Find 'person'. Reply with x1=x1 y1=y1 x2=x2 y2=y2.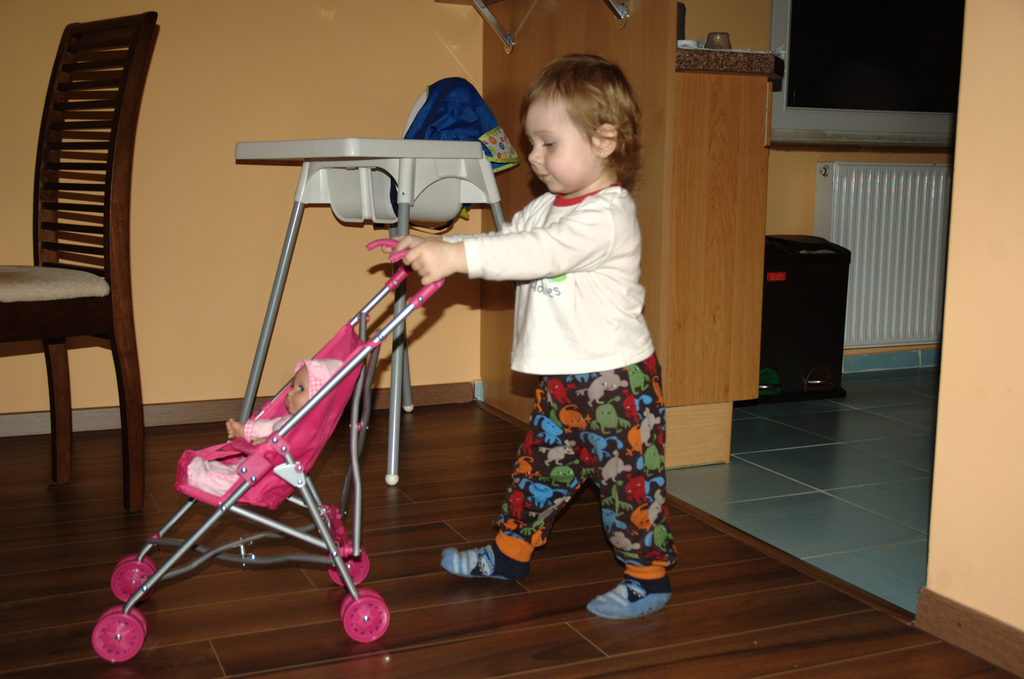
x1=454 y1=35 x2=680 y2=646.
